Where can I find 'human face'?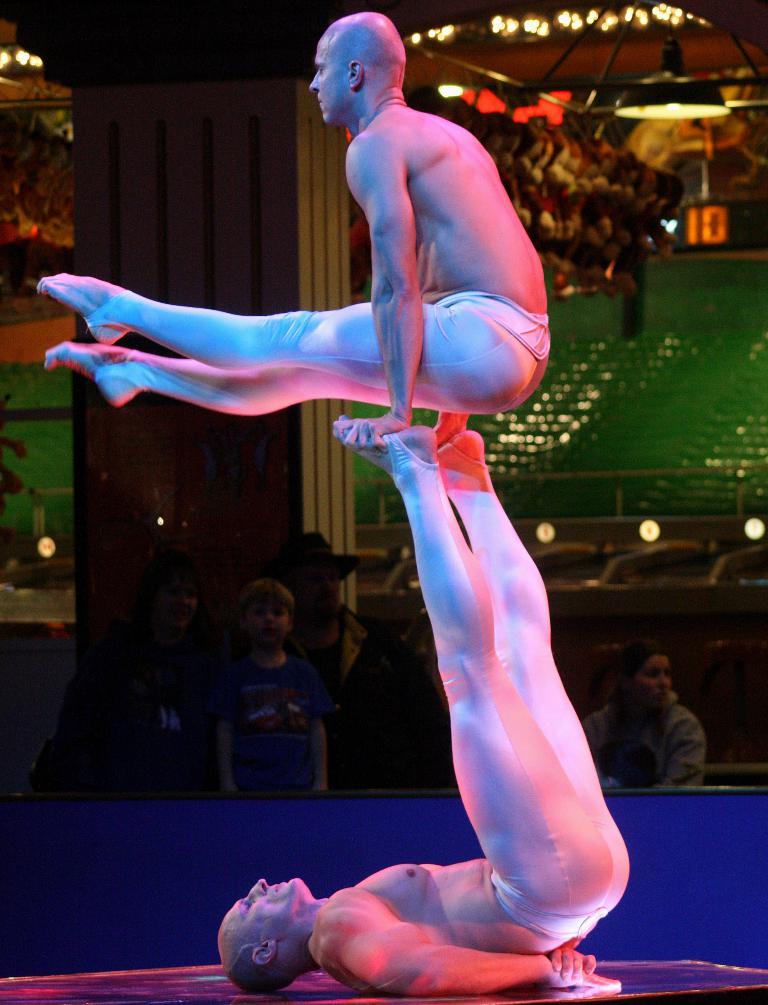
You can find it at 302, 570, 341, 615.
